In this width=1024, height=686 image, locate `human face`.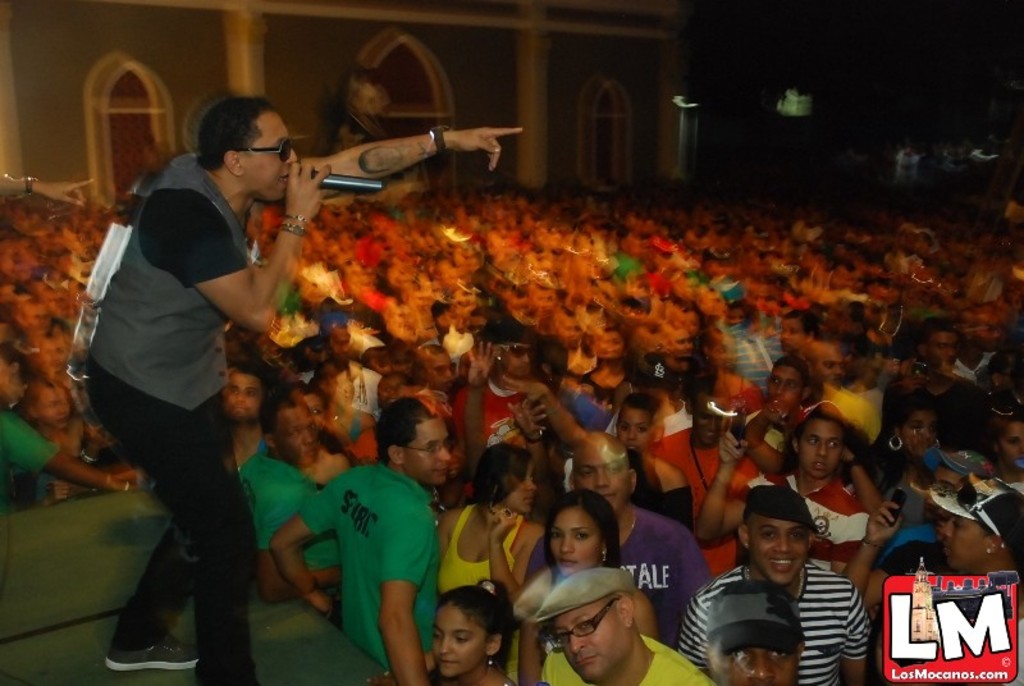
Bounding box: bbox=[428, 349, 458, 393].
